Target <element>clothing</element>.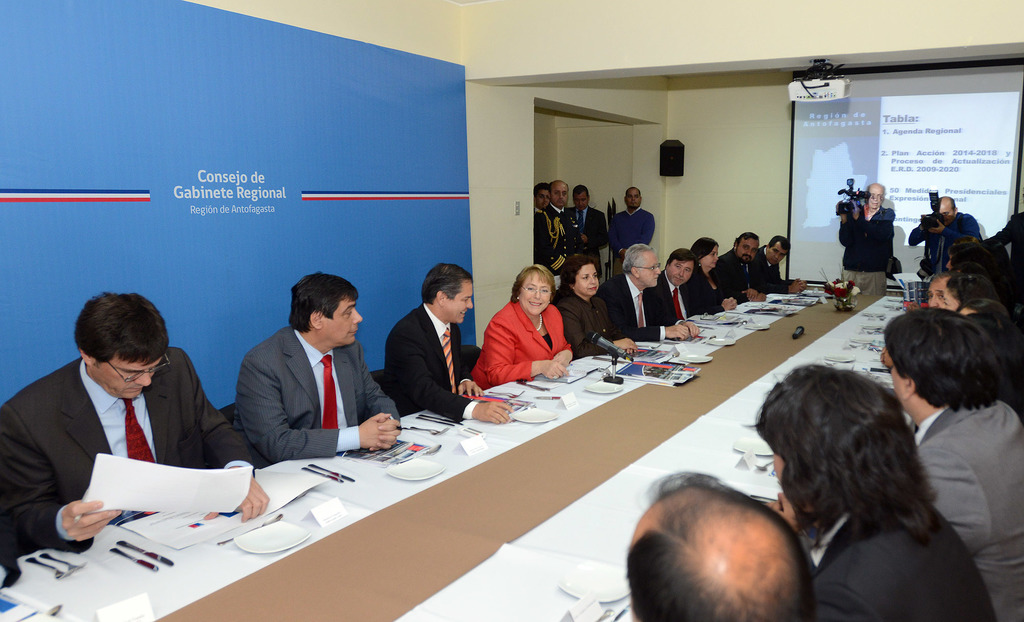
Target region: region(0, 361, 271, 584).
